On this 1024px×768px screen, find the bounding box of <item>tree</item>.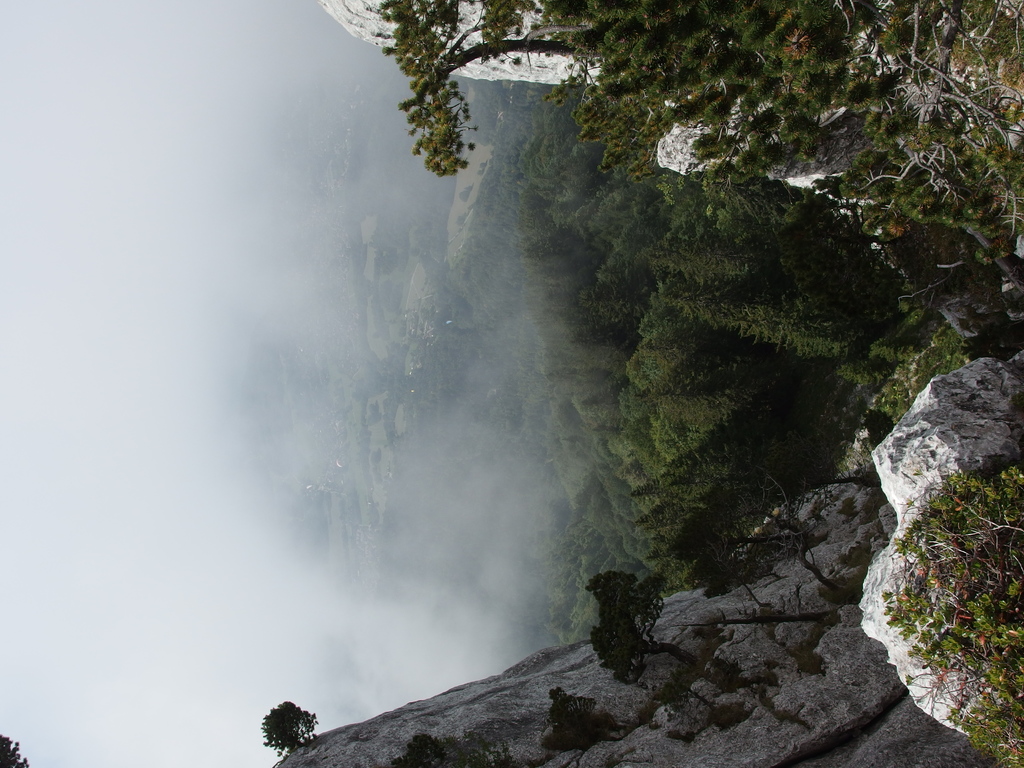
Bounding box: 394:735:463:767.
